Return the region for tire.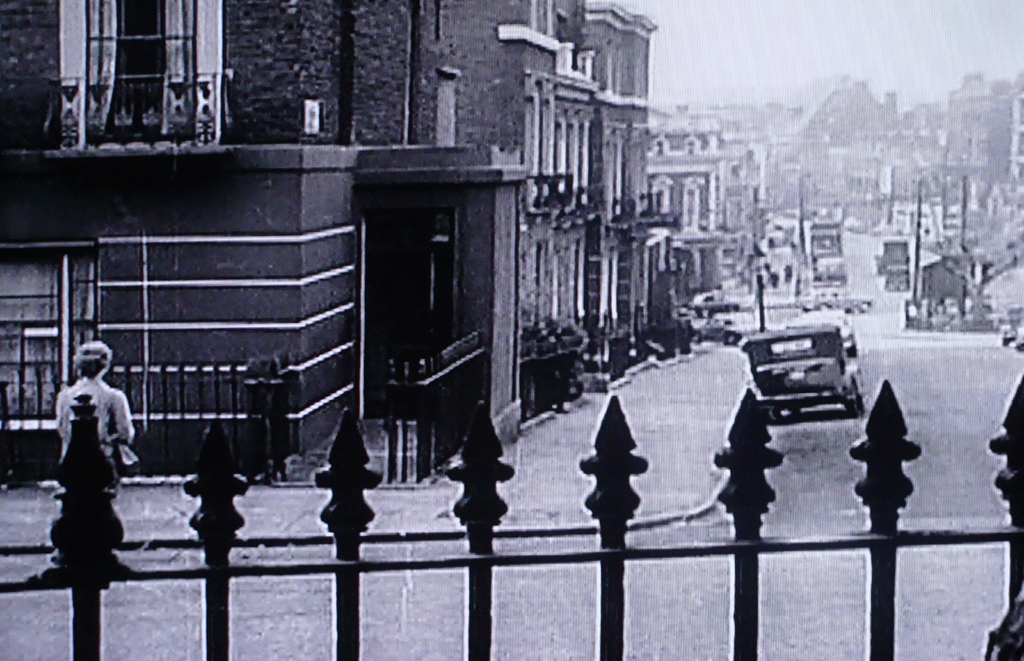
(838,396,854,425).
